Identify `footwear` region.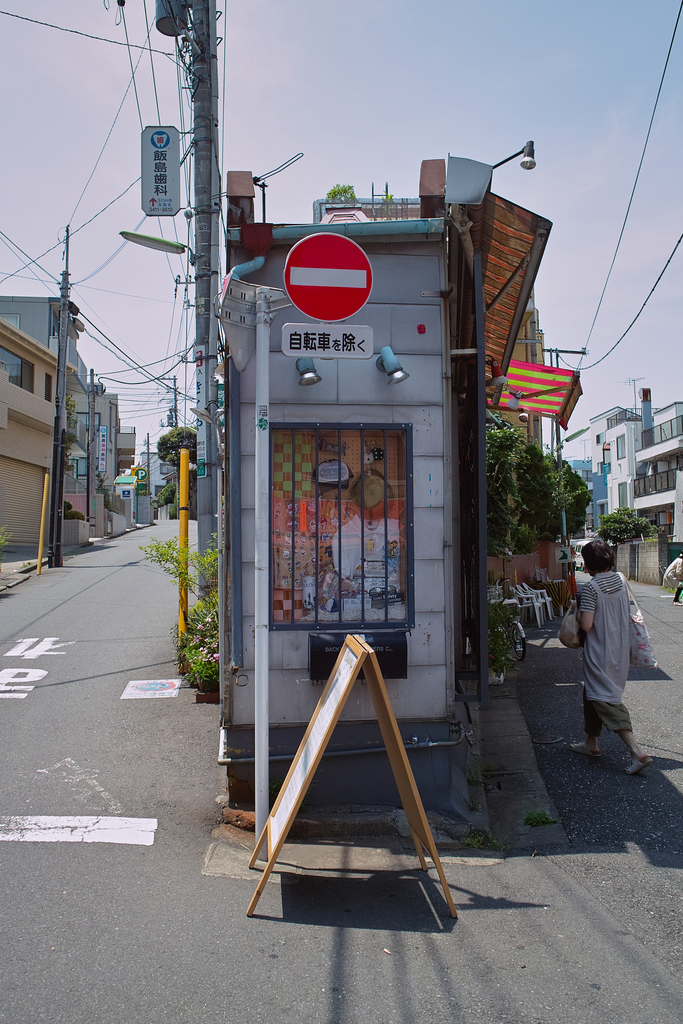
Region: region(666, 598, 682, 605).
